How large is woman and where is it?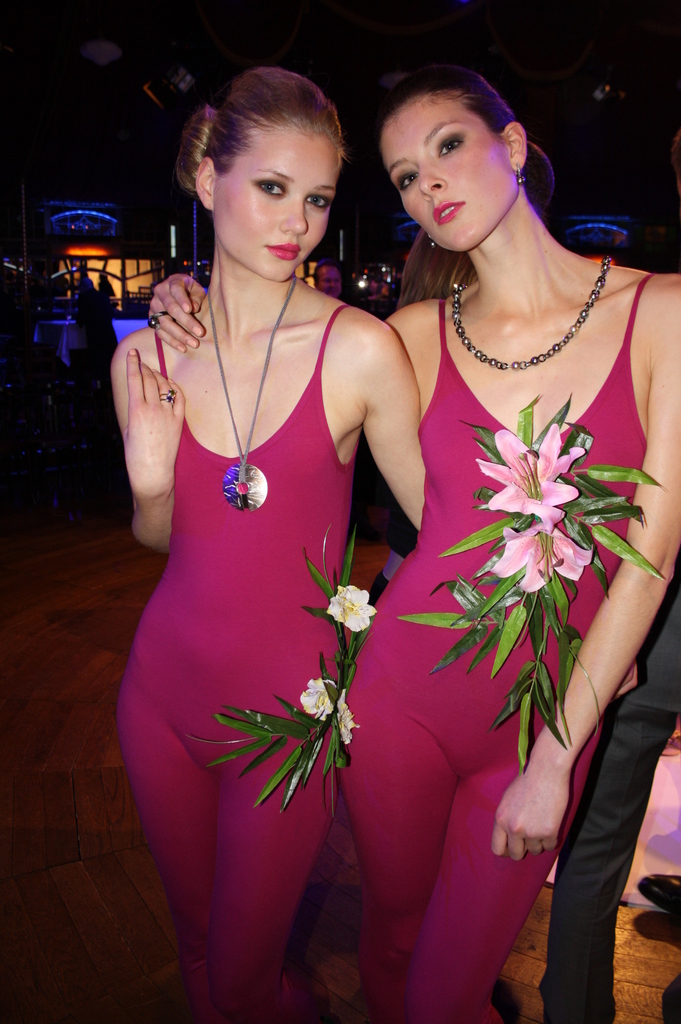
Bounding box: region(140, 61, 680, 1023).
